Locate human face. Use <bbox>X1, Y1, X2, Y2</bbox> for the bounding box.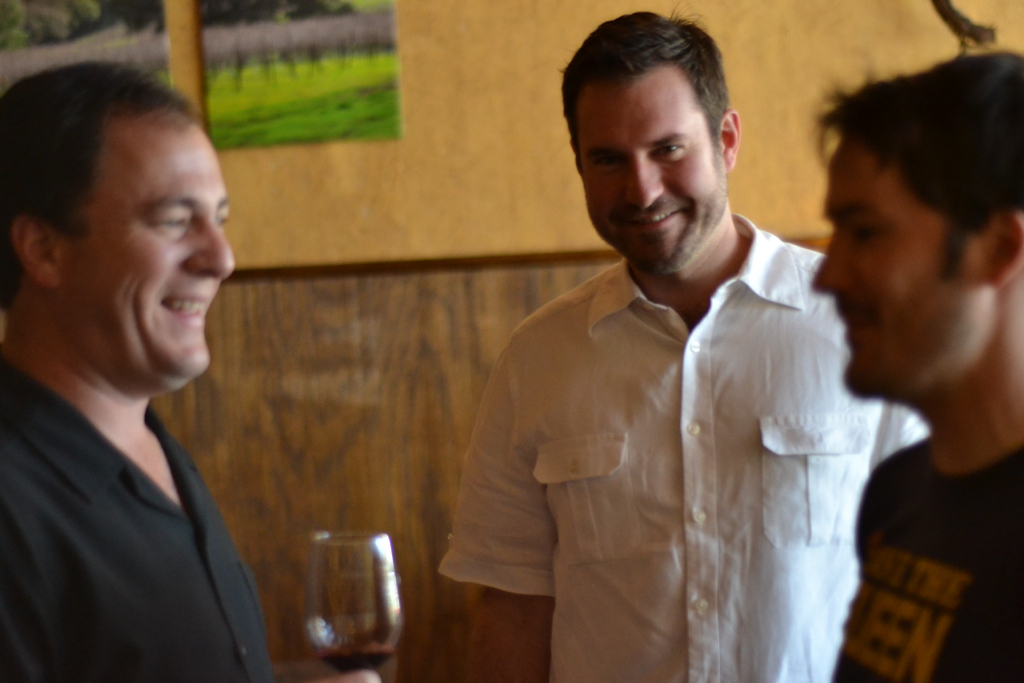
<bbox>579, 53, 721, 275</bbox>.
